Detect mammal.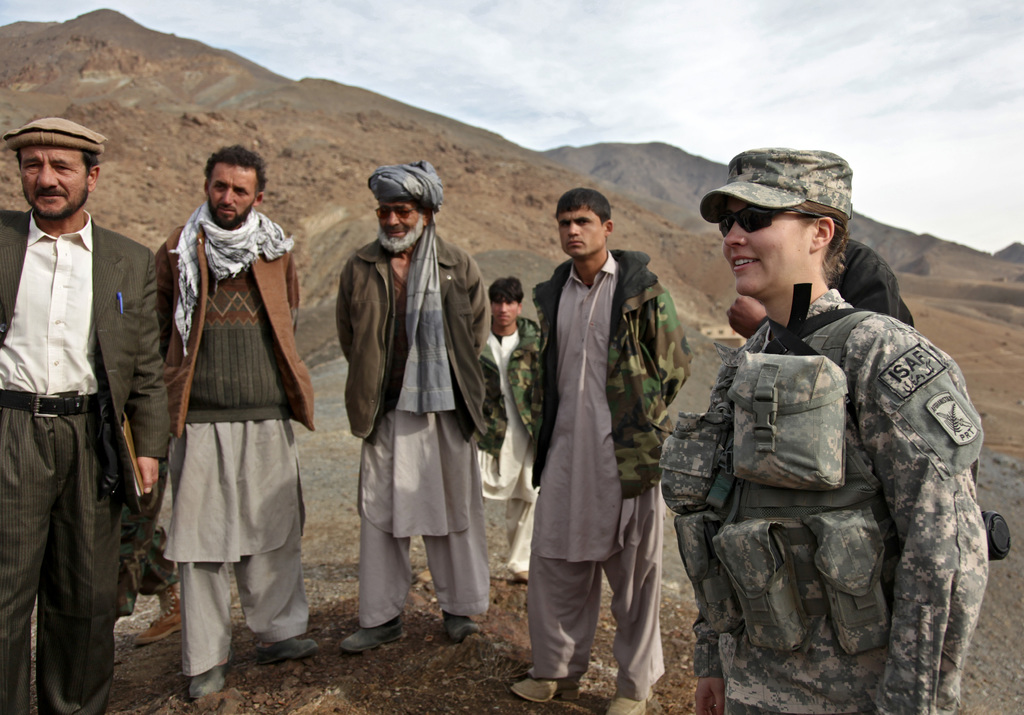
Detected at <box>528,187,693,714</box>.
